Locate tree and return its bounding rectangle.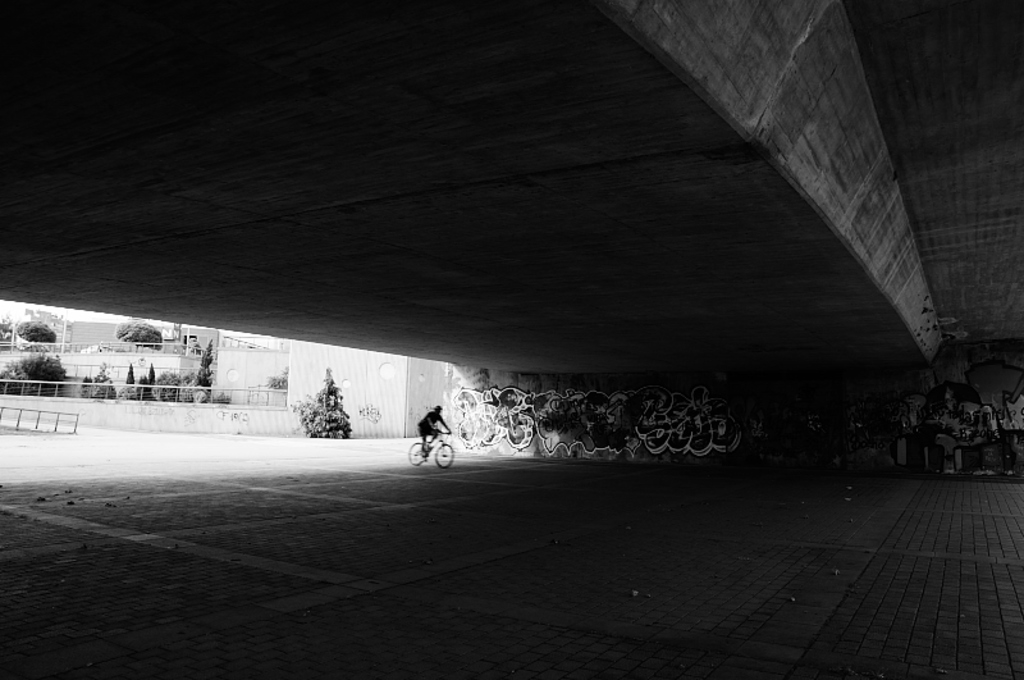
l=18, t=319, r=58, b=347.
